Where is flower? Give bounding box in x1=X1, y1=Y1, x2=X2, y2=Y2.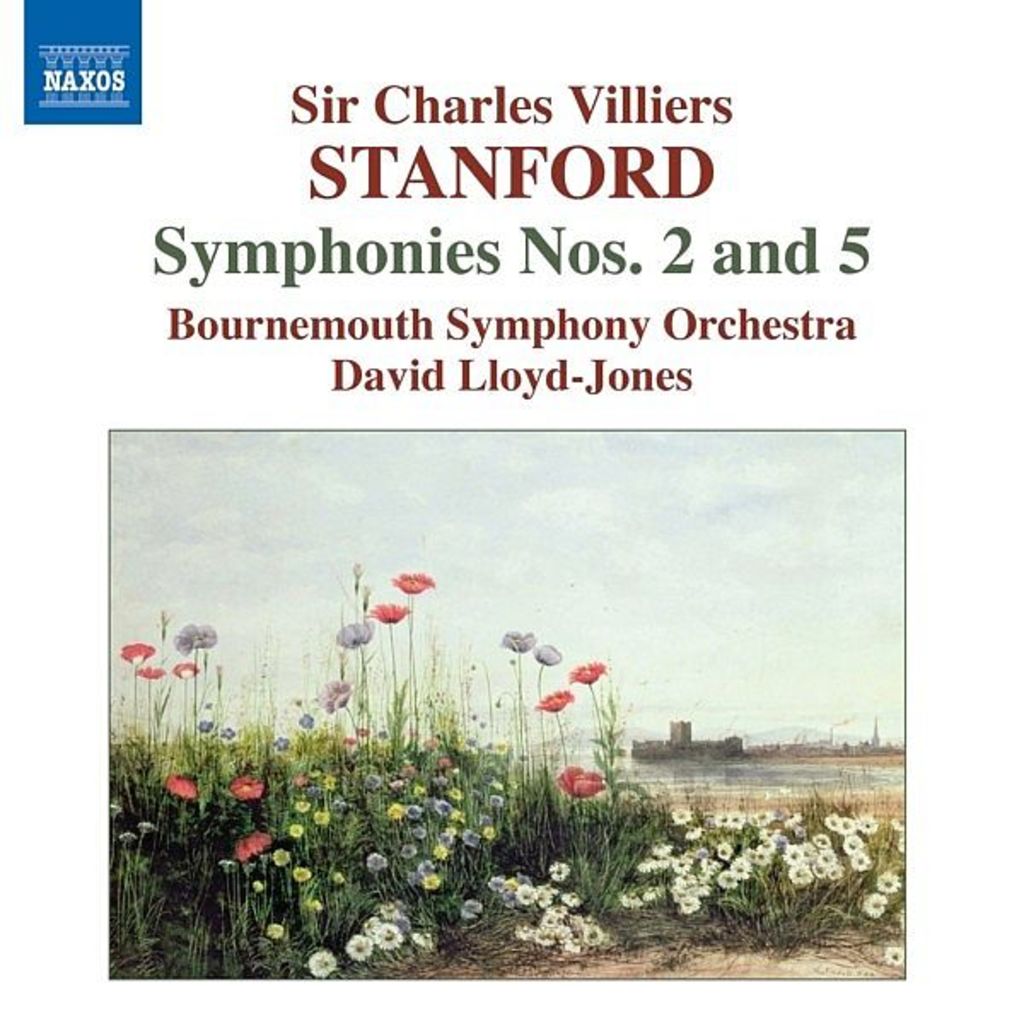
x1=567, y1=660, x2=602, y2=683.
